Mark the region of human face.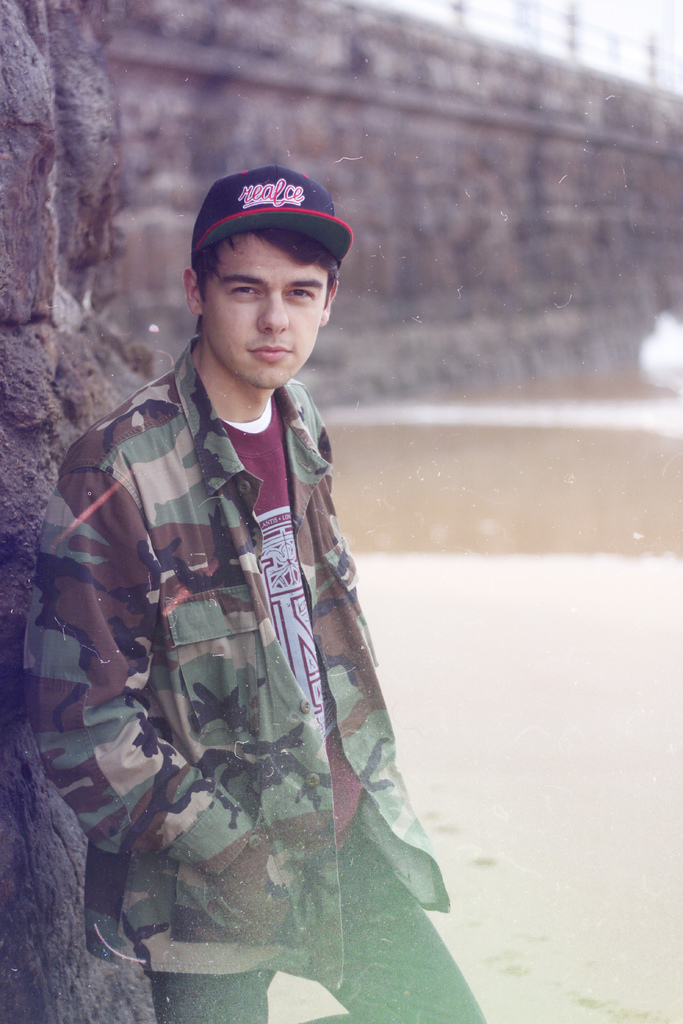
Region: pyautogui.locateOnScreen(202, 228, 324, 387).
